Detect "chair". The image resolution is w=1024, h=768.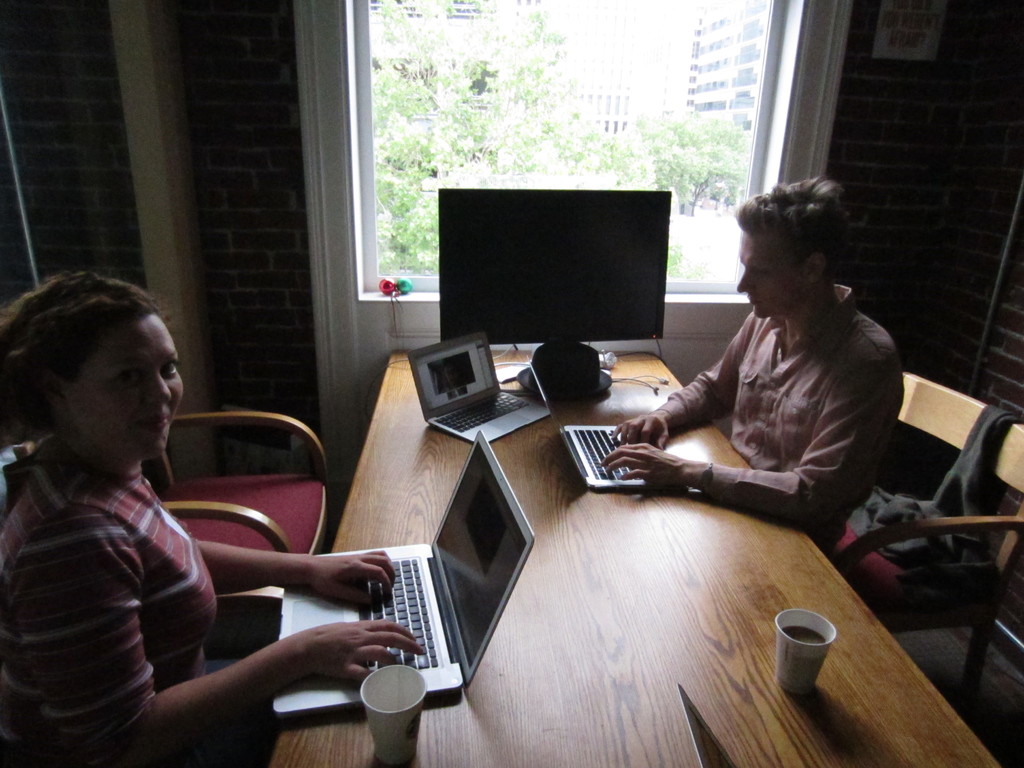
(x1=838, y1=398, x2=1019, y2=637).
